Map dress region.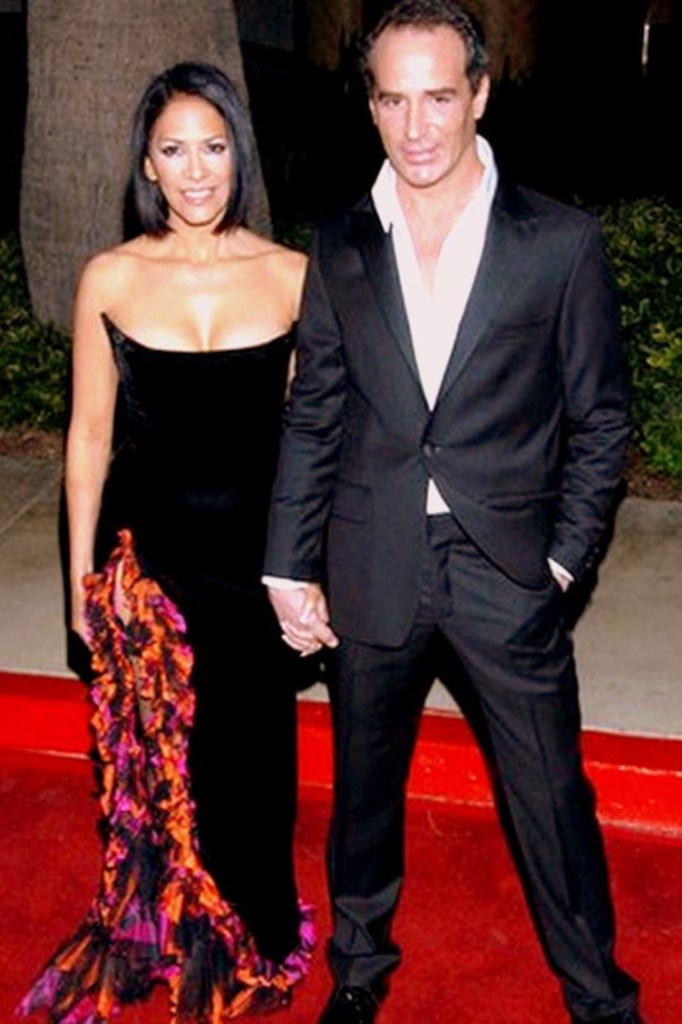
Mapped to rect(15, 307, 320, 1023).
